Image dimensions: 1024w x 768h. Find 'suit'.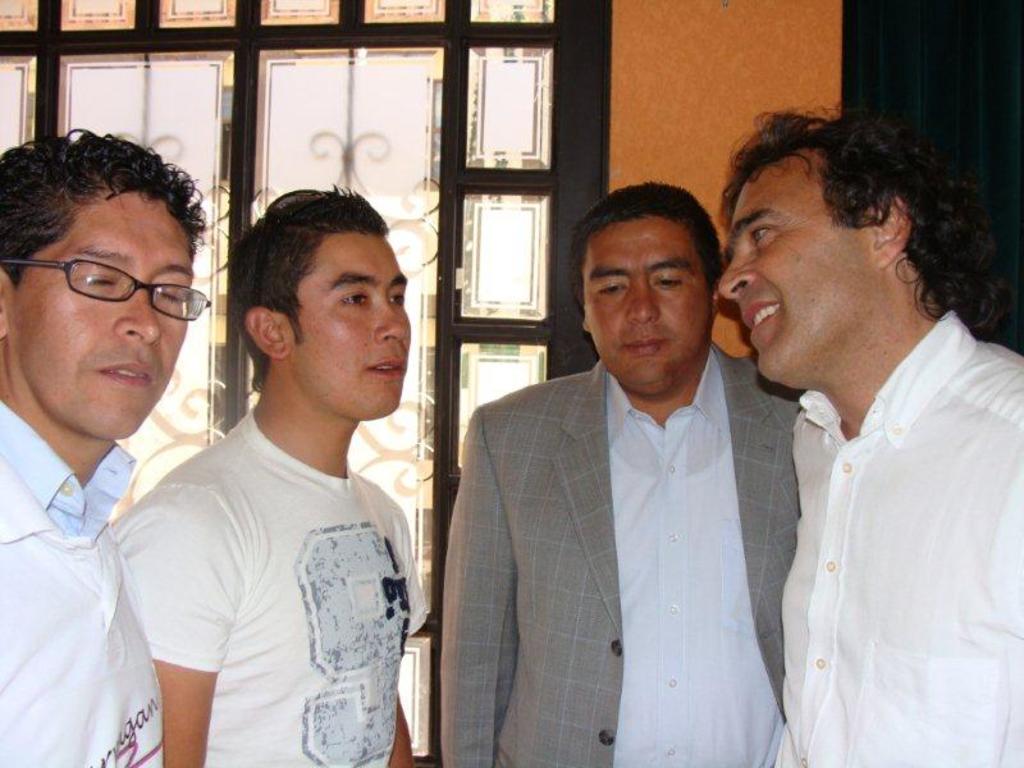
<region>449, 241, 806, 767</region>.
